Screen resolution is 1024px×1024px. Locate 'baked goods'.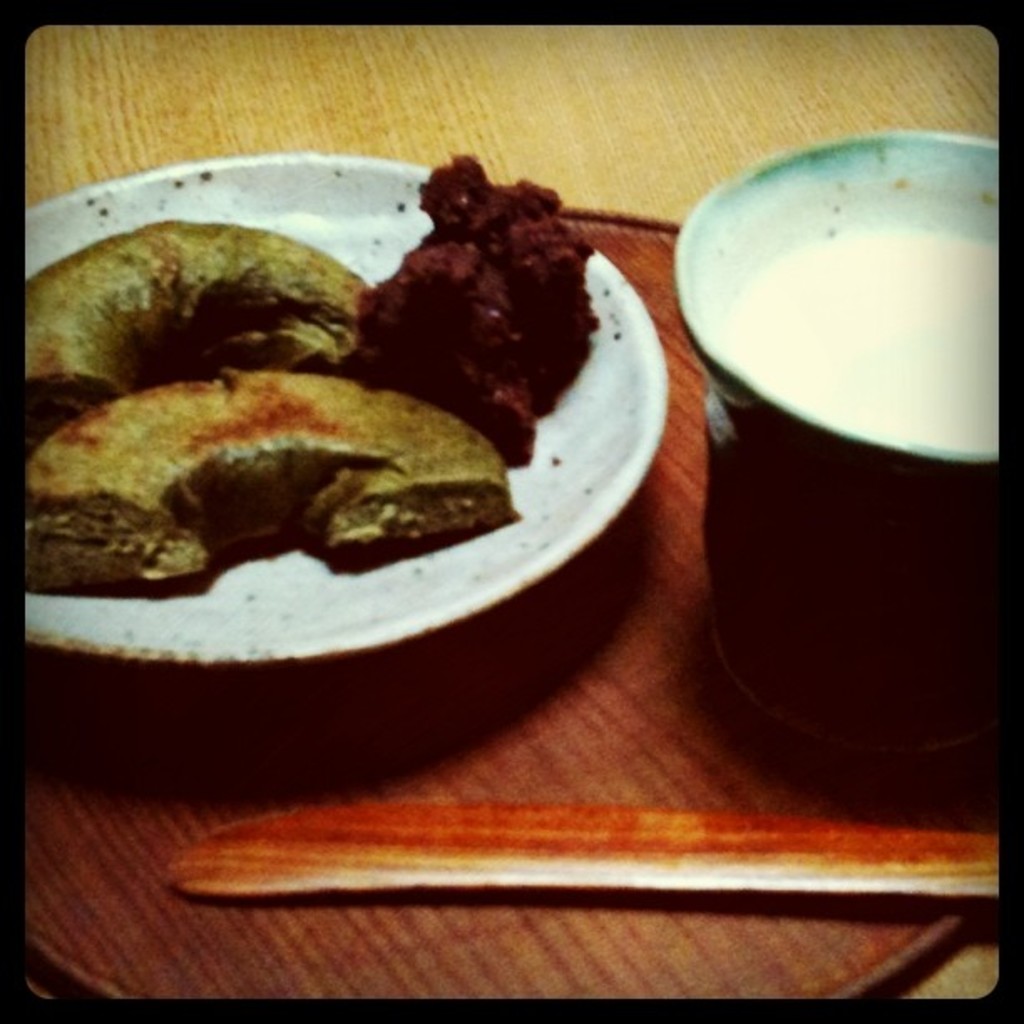
(25, 336, 542, 579).
